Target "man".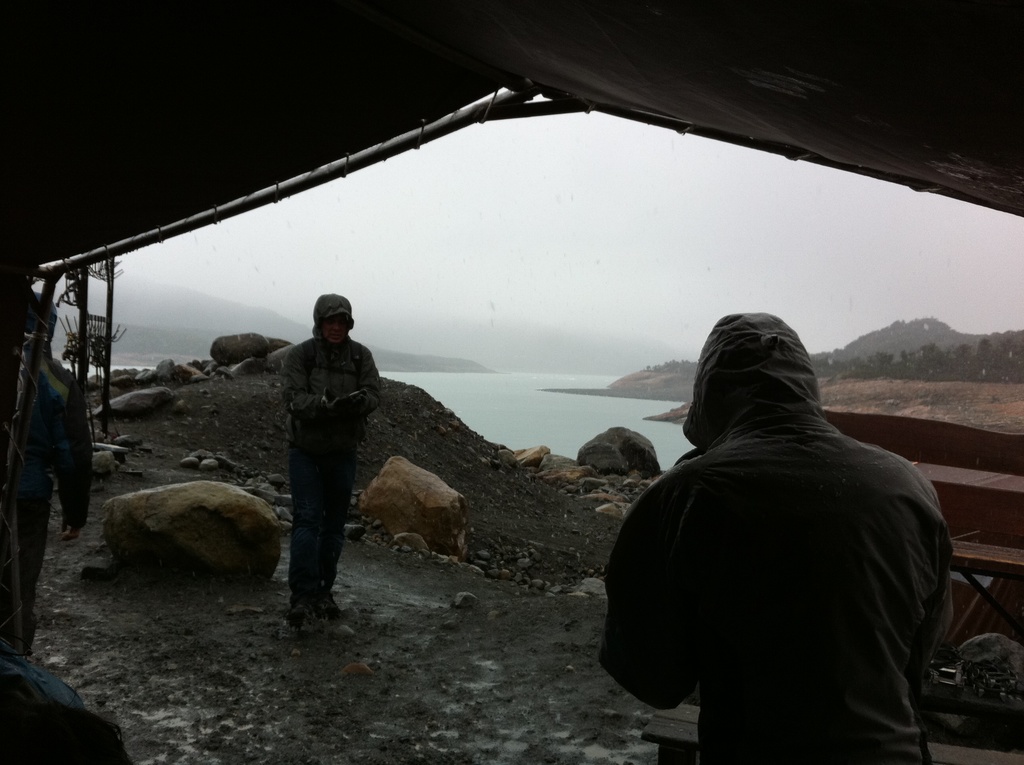
Target region: bbox=(598, 307, 957, 764).
